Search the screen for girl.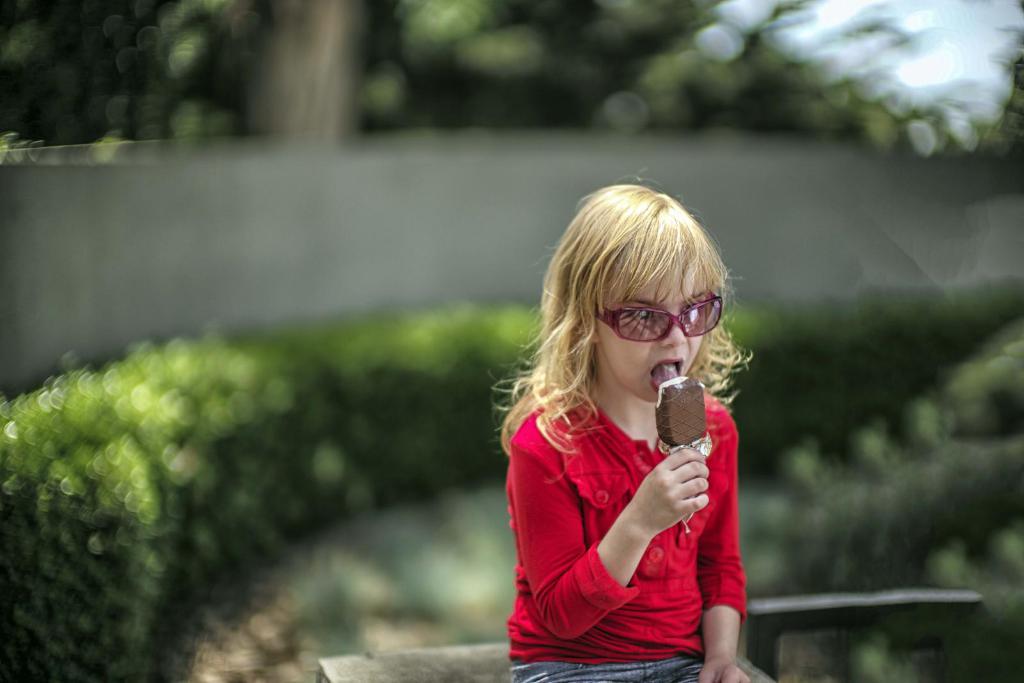
Found at (x1=484, y1=191, x2=754, y2=682).
